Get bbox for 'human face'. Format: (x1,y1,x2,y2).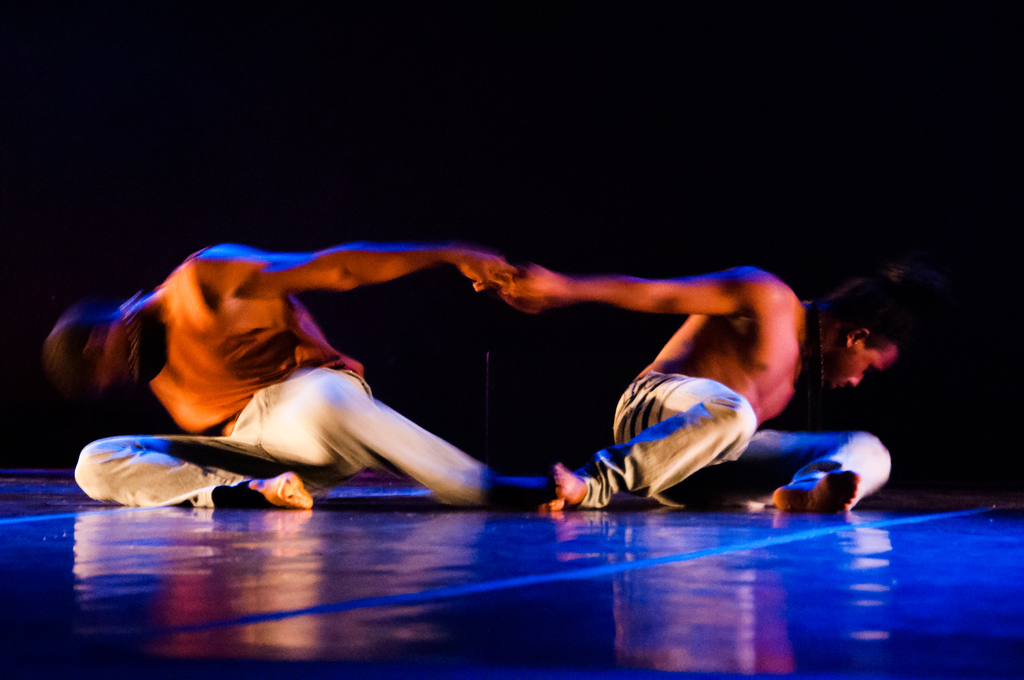
(824,344,899,395).
